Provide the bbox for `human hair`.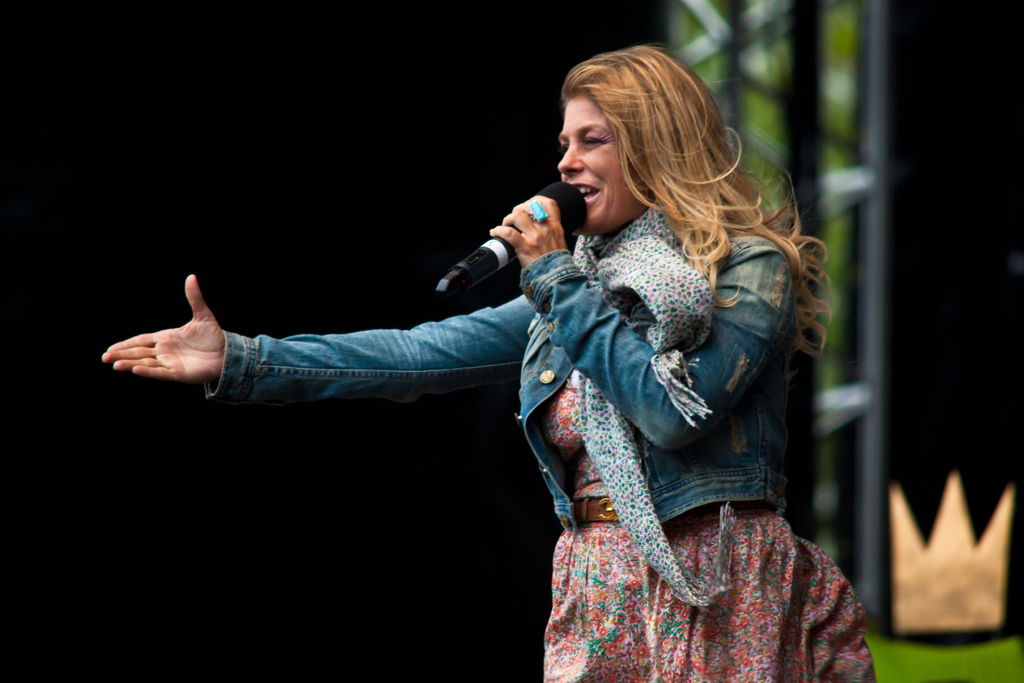
<box>542,53,714,263</box>.
